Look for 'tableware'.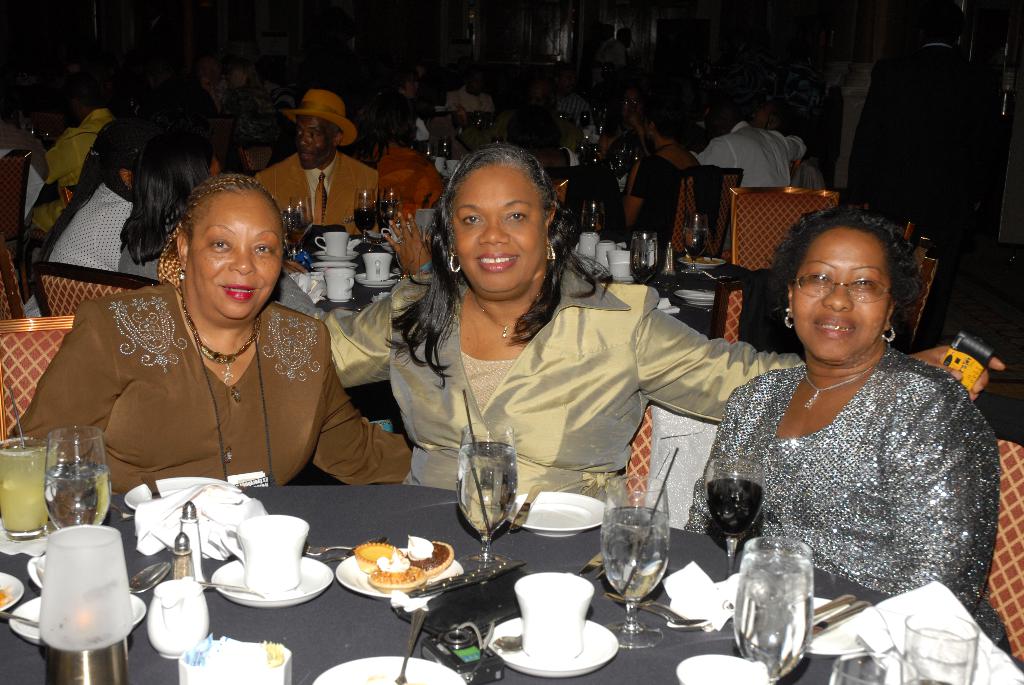
Found: locate(513, 483, 541, 539).
